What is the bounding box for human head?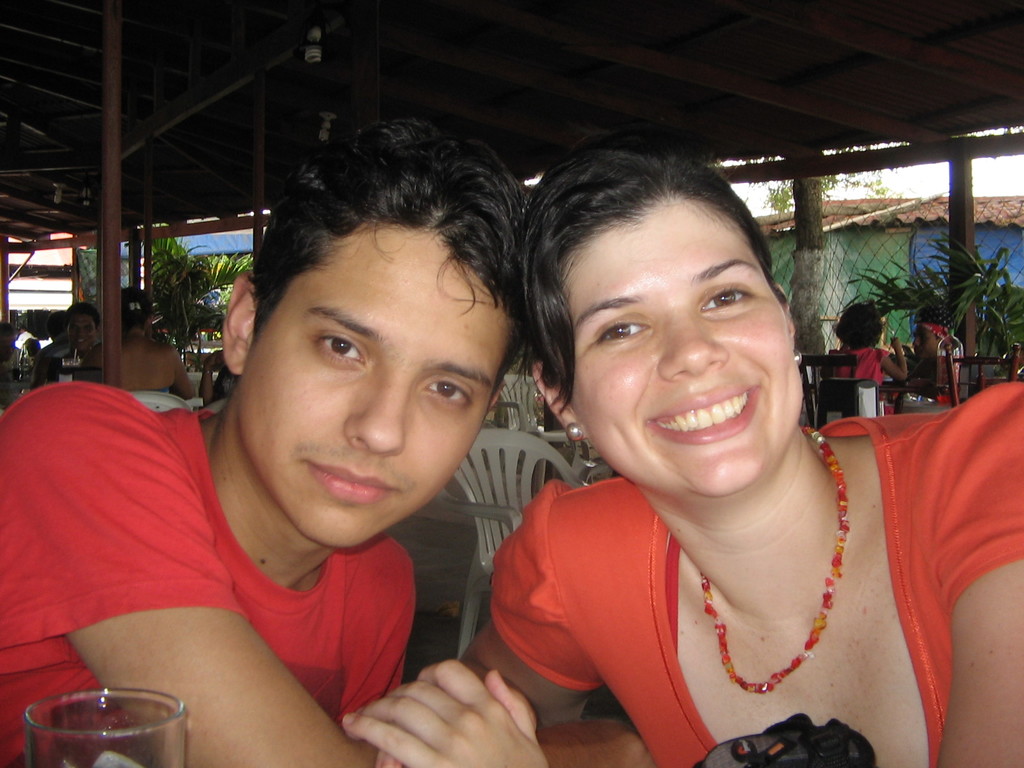
[x1=915, y1=323, x2=955, y2=360].
